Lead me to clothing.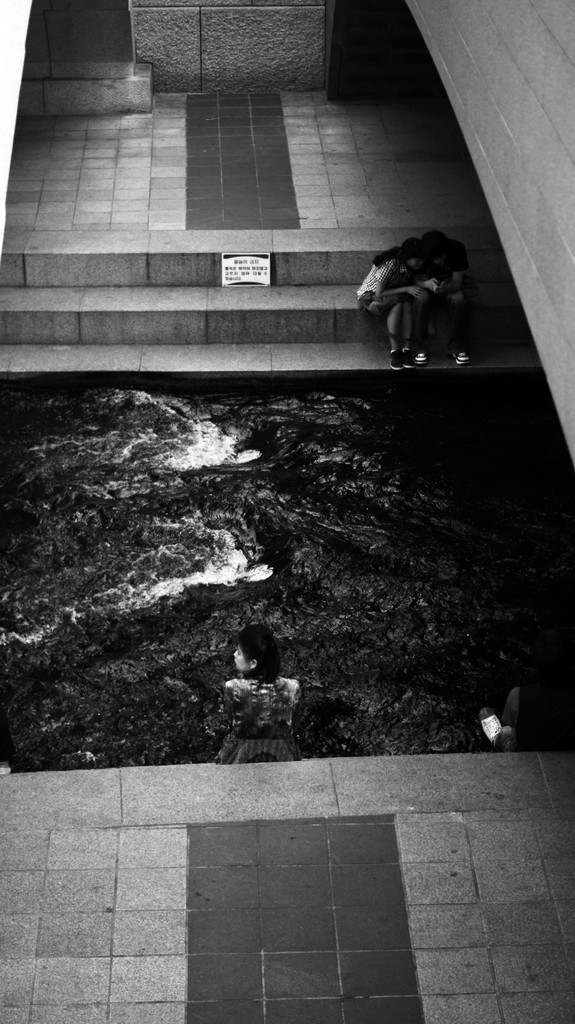
Lead to 356, 254, 418, 322.
